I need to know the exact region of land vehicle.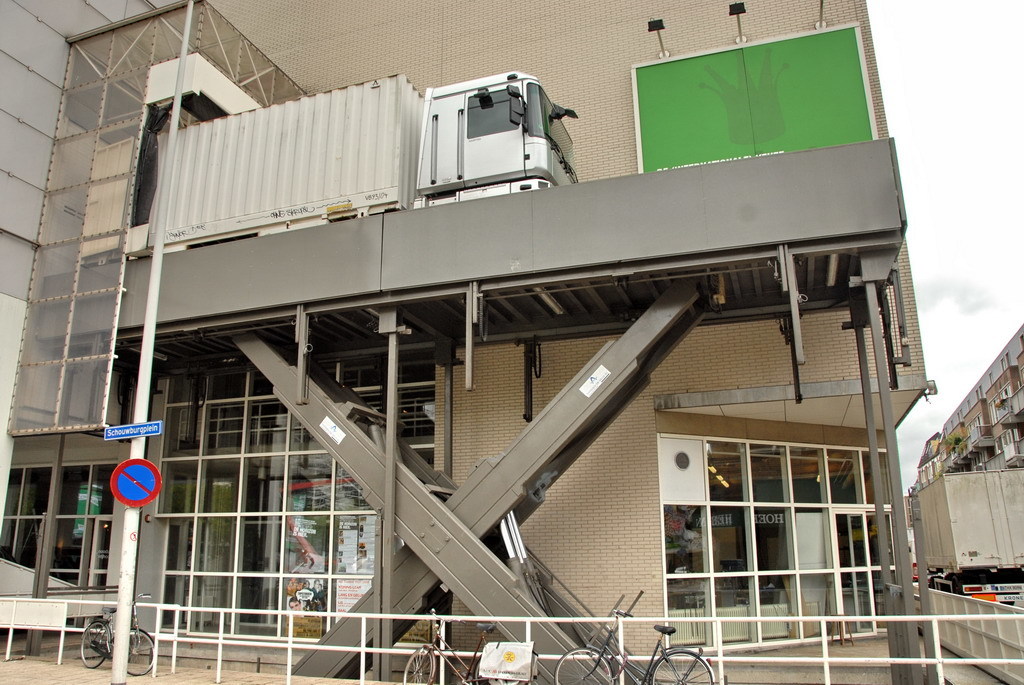
Region: [x1=79, y1=594, x2=154, y2=677].
